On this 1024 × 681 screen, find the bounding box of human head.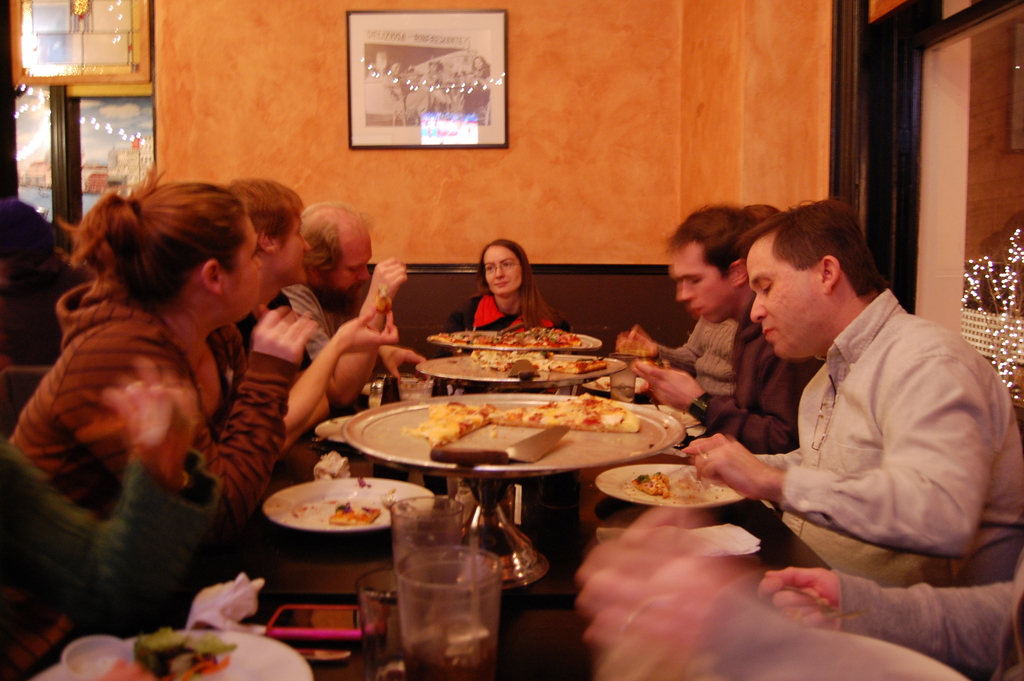
Bounding box: 227,173,312,286.
